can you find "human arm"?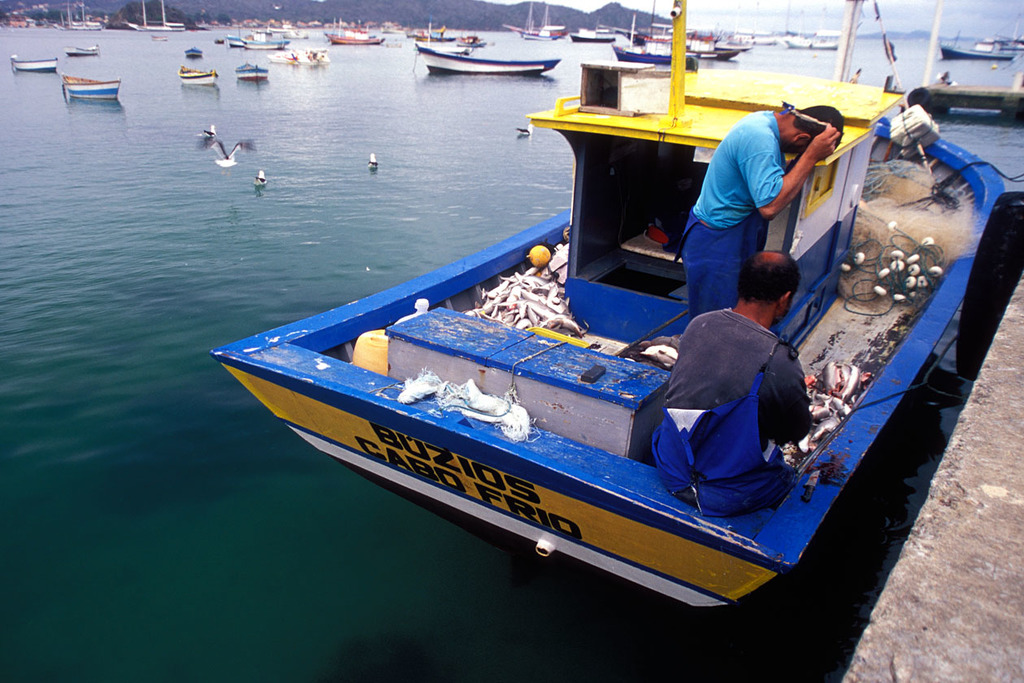
Yes, bounding box: bbox=(746, 123, 834, 225).
